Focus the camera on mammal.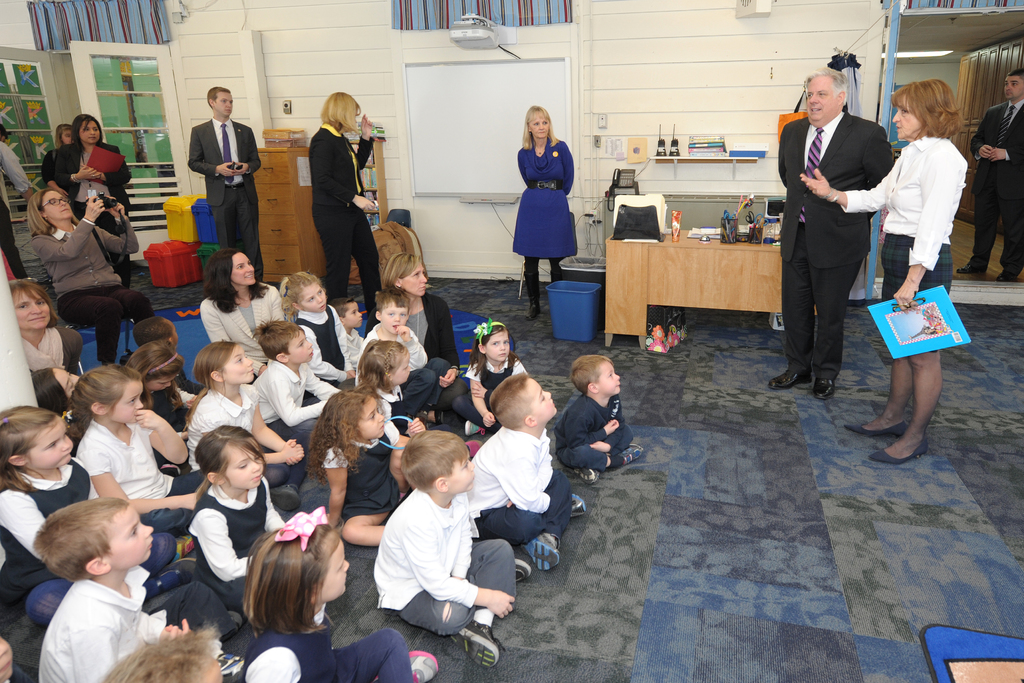
Focus region: {"x1": 0, "y1": 634, "x2": 15, "y2": 682}.
